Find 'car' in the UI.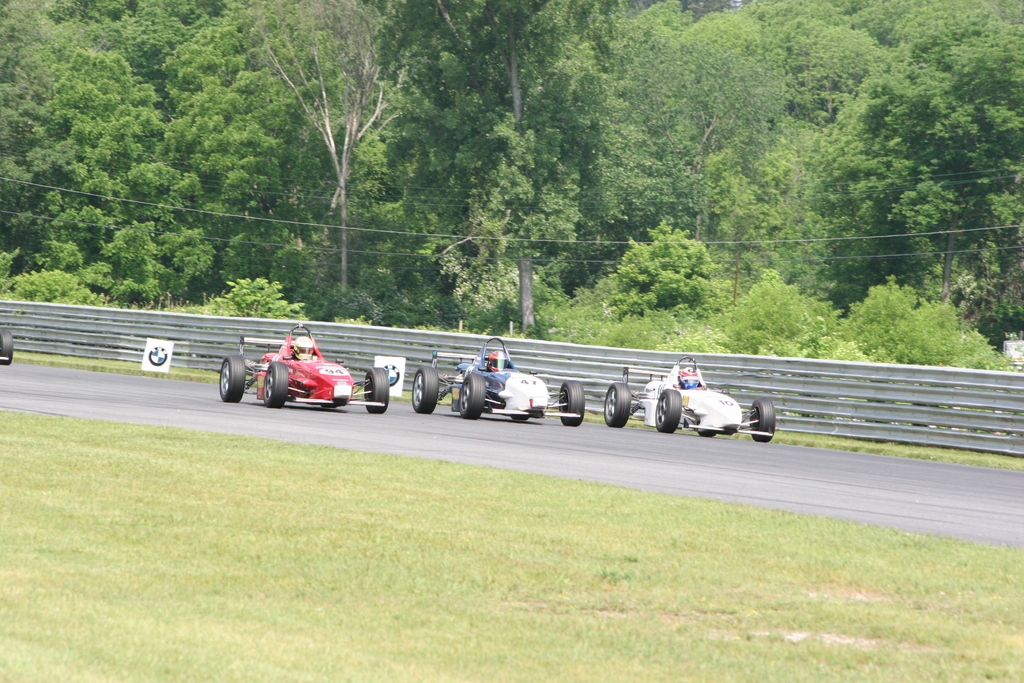
UI element at Rect(0, 325, 12, 365).
